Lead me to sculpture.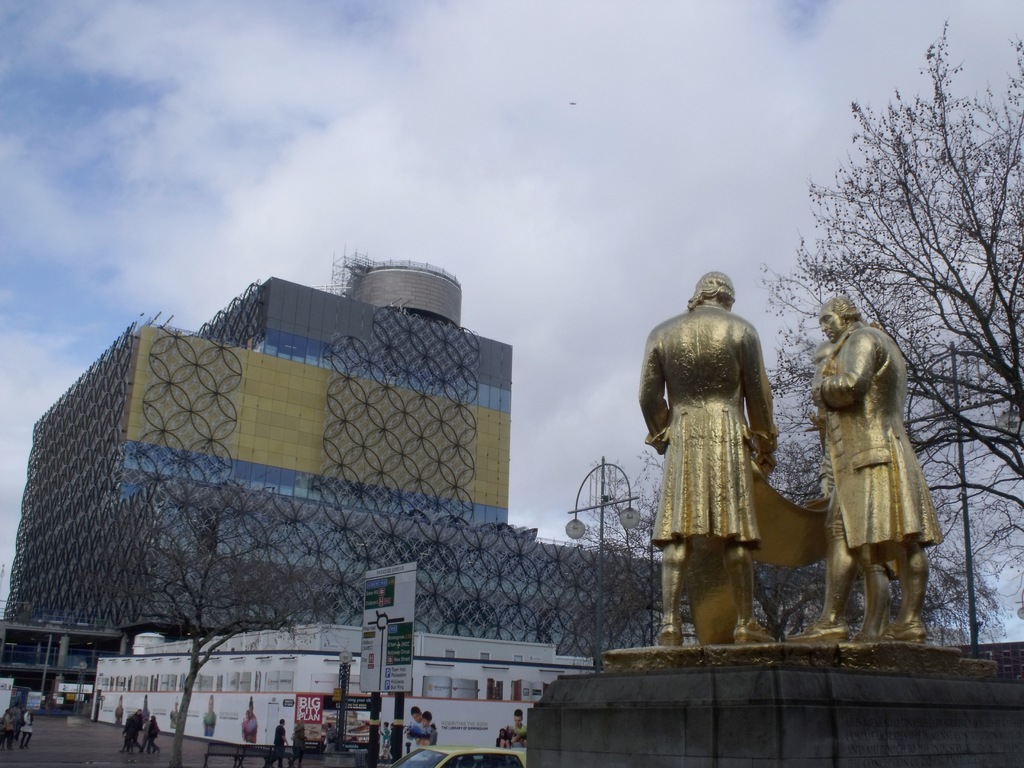
Lead to bbox=[595, 263, 1023, 696].
